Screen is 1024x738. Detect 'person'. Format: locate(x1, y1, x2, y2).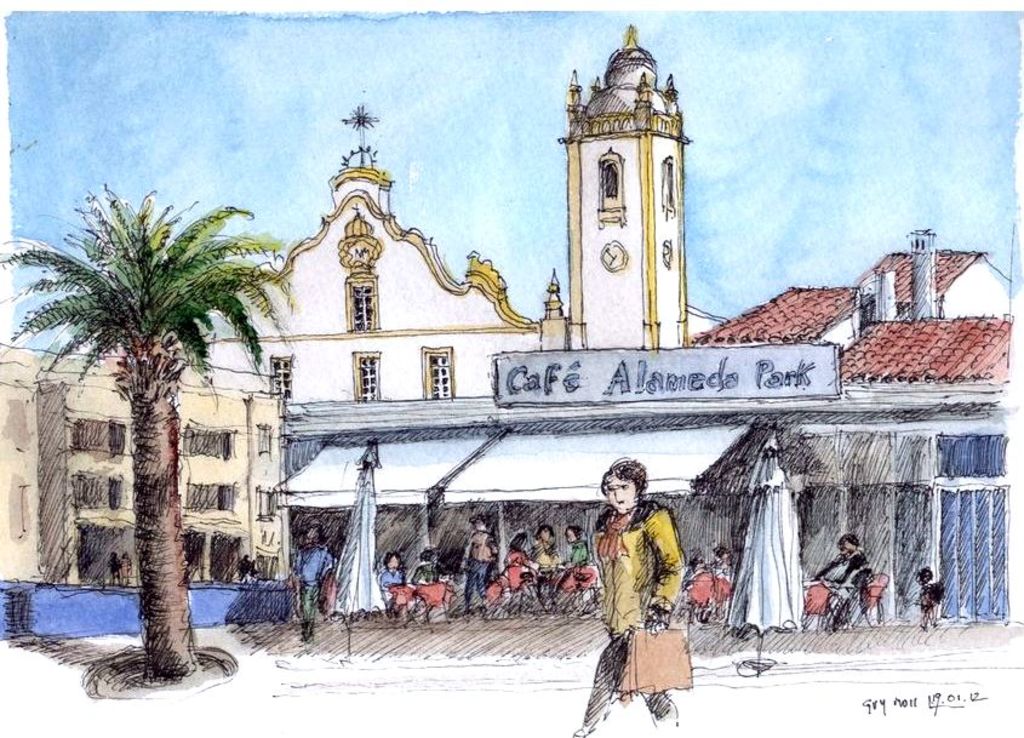
locate(373, 549, 413, 616).
